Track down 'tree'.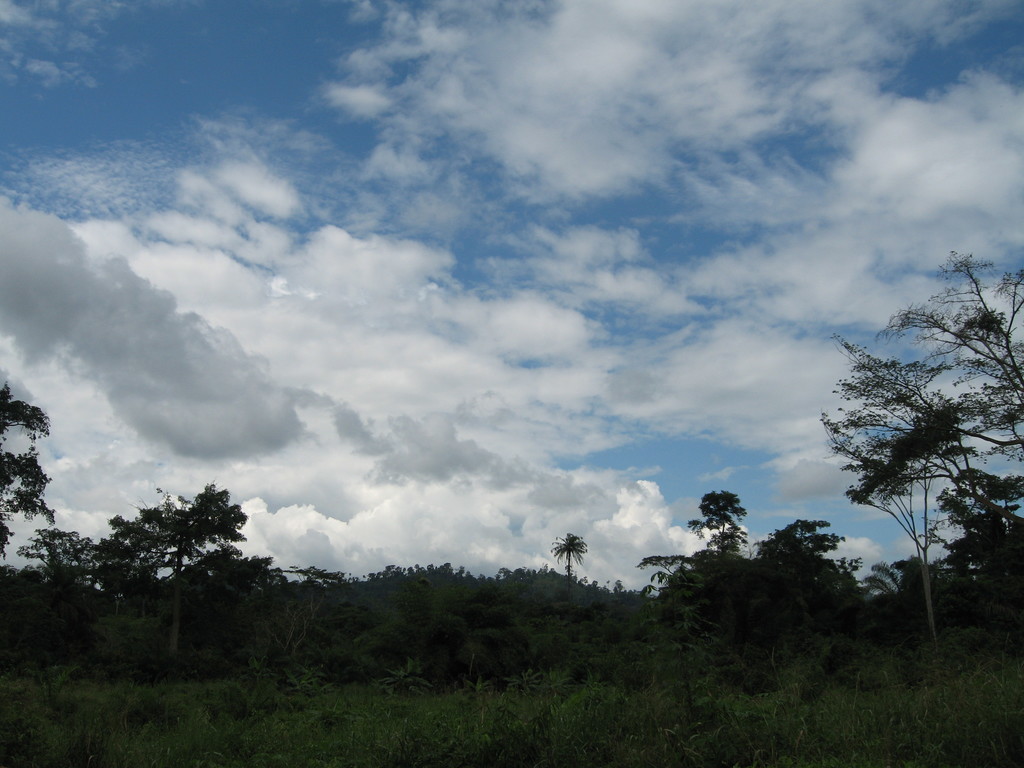
Tracked to crop(184, 541, 241, 641).
